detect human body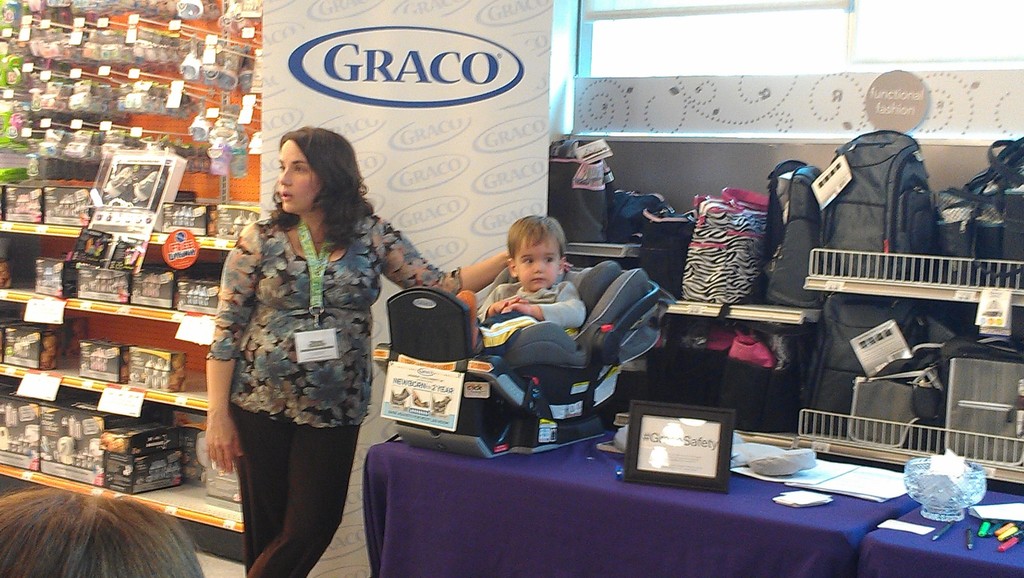
left=467, top=279, right=593, bottom=336
